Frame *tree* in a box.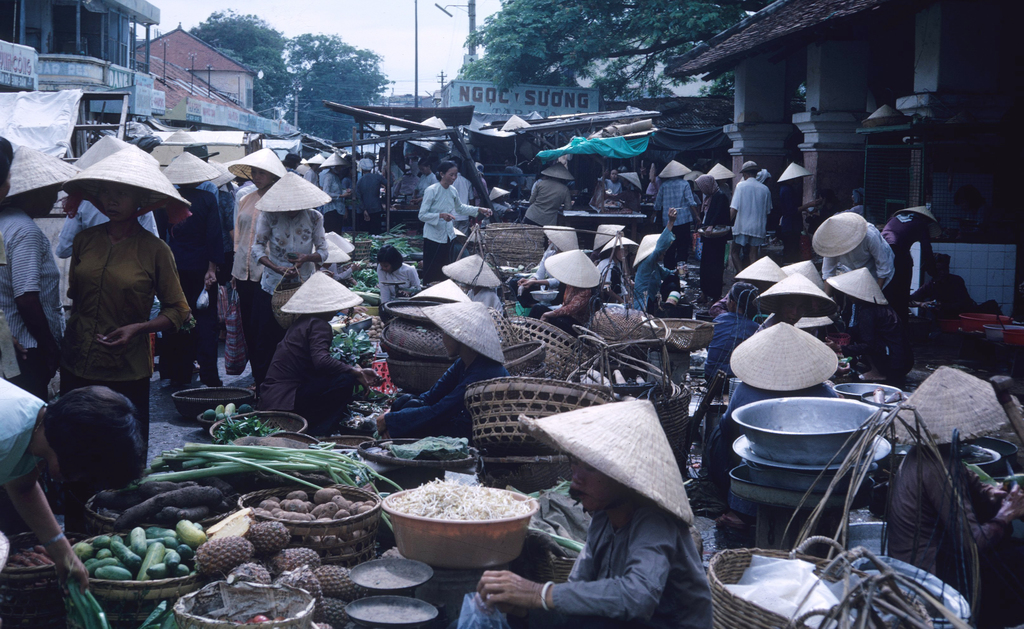
box=[282, 21, 399, 138].
